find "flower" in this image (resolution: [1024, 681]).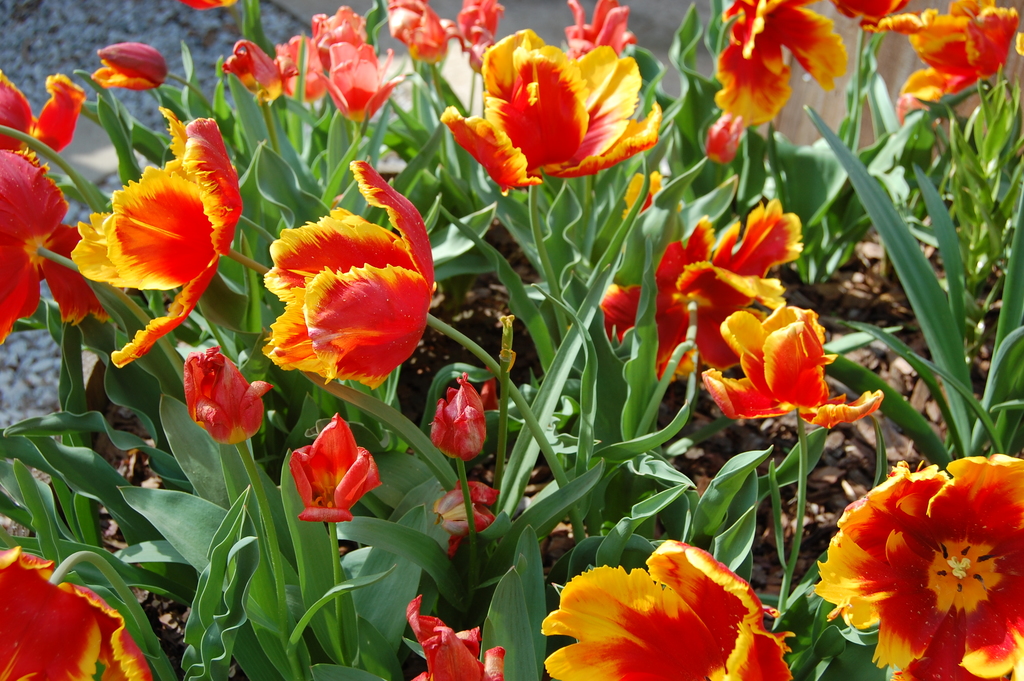
Rect(813, 455, 1023, 680).
